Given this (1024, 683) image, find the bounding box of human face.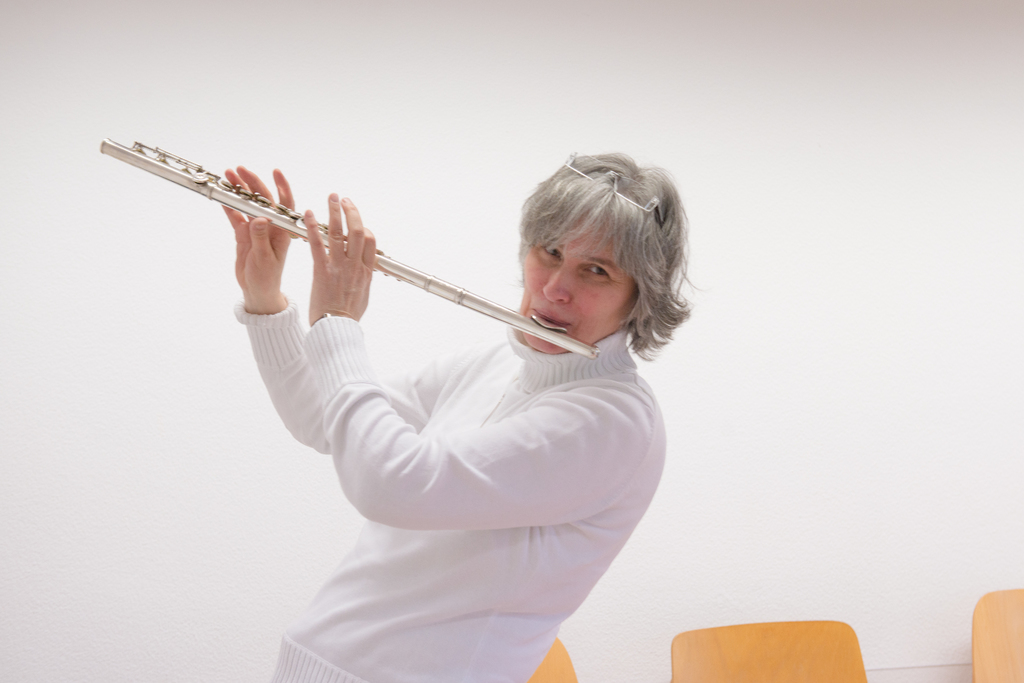
[left=522, top=213, right=630, bottom=353].
